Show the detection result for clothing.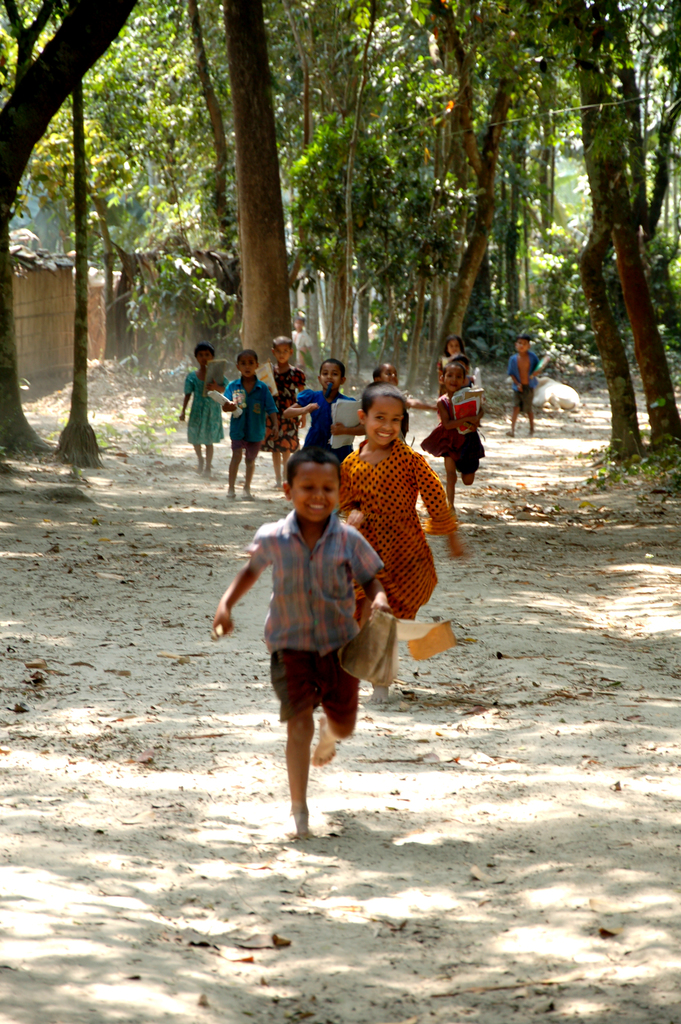
box=[220, 378, 282, 440].
